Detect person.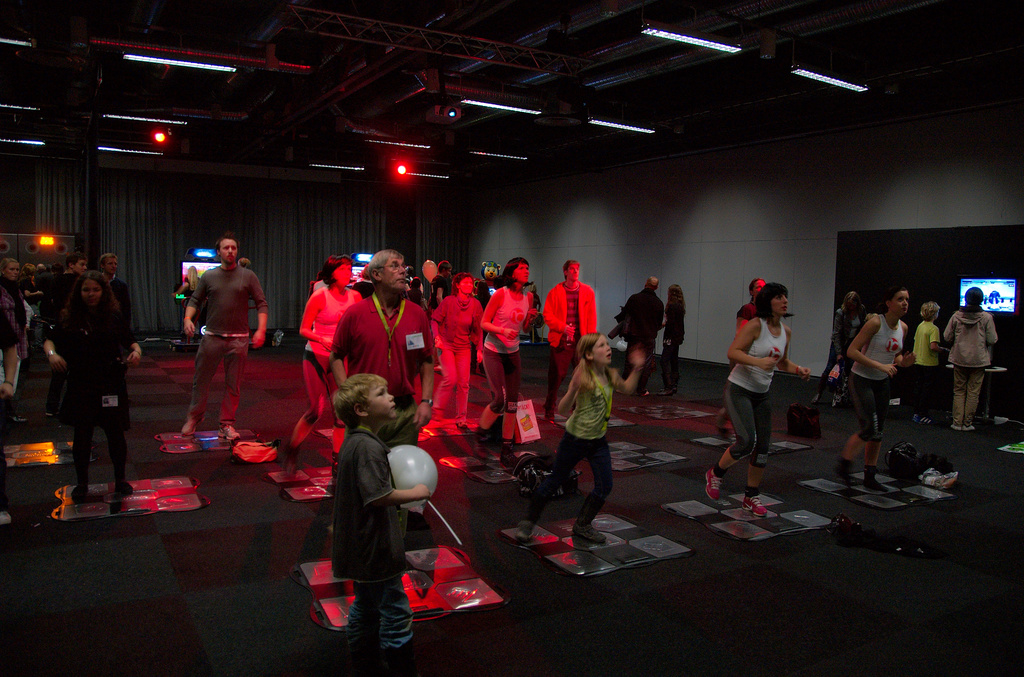
Detected at [left=183, top=241, right=263, bottom=442].
